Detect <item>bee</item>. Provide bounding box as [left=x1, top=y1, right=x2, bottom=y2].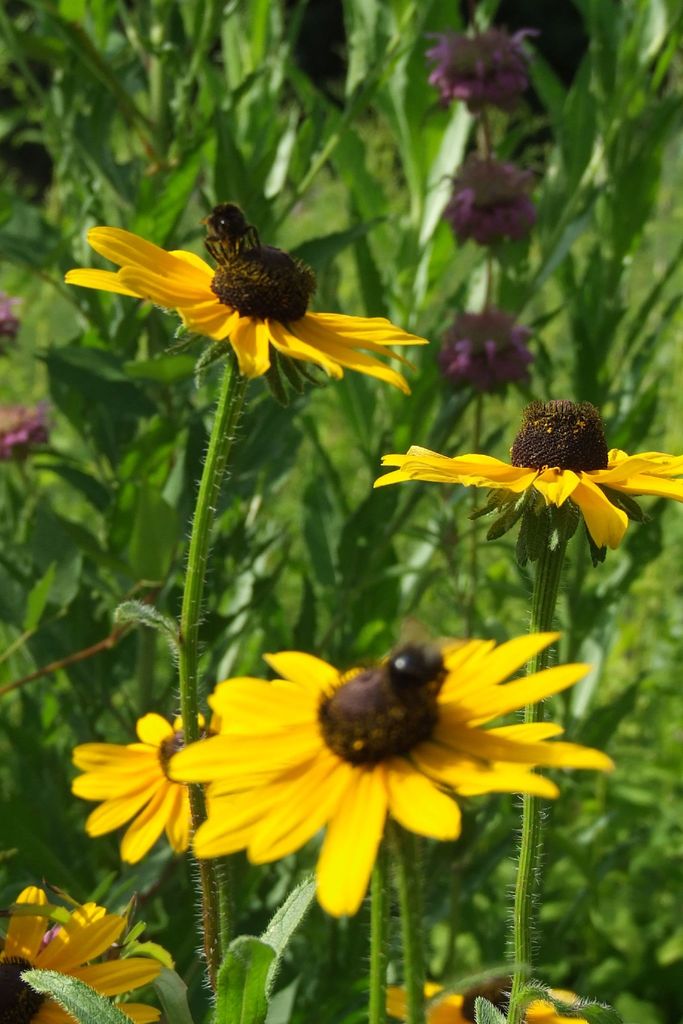
[left=365, top=605, right=450, bottom=705].
